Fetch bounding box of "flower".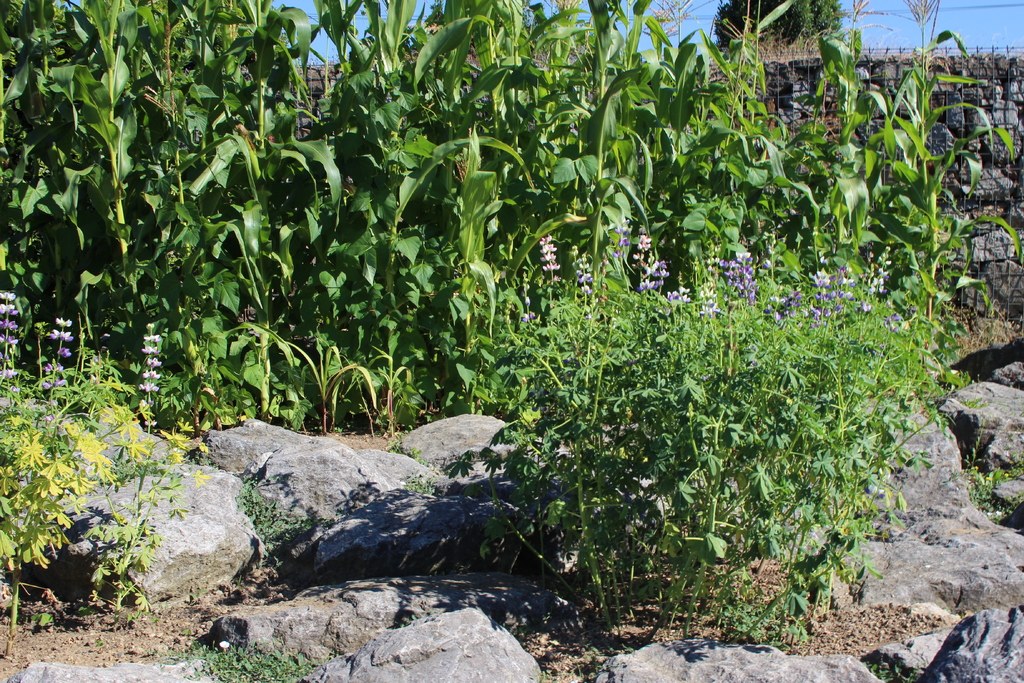
Bbox: BBox(728, 244, 766, 307).
